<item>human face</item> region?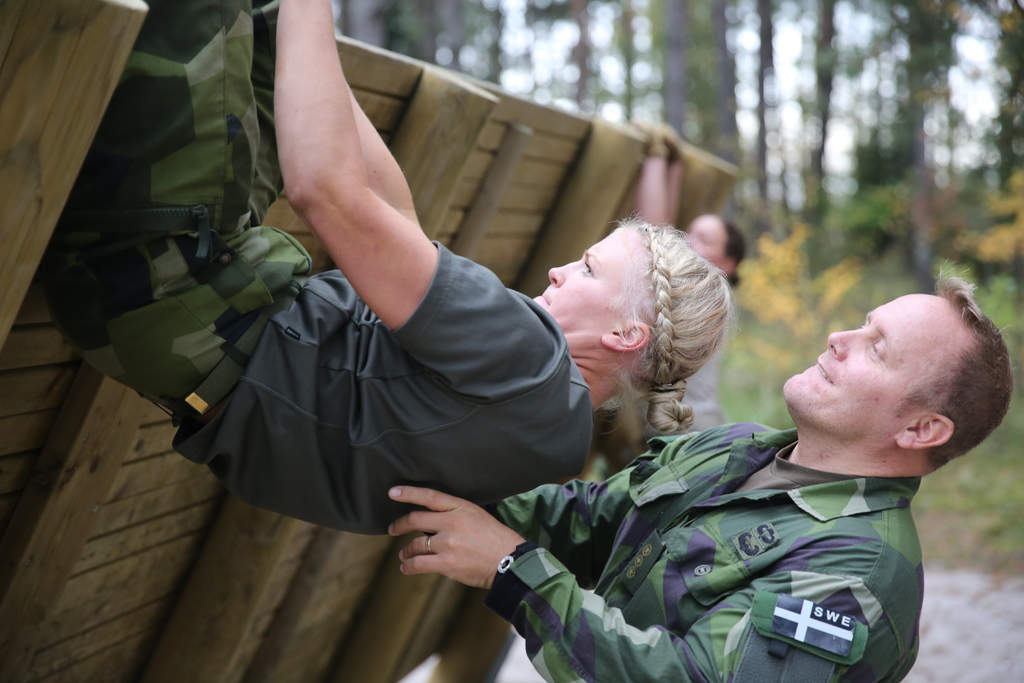
780/287/964/436
